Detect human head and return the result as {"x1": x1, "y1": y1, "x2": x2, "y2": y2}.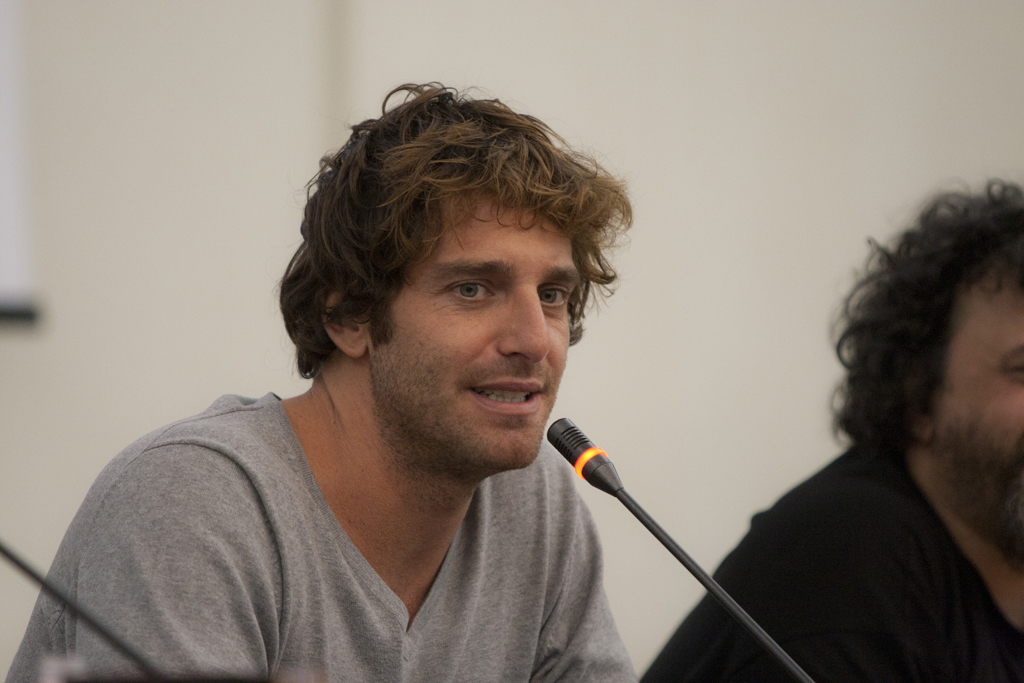
{"x1": 851, "y1": 181, "x2": 1023, "y2": 558}.
